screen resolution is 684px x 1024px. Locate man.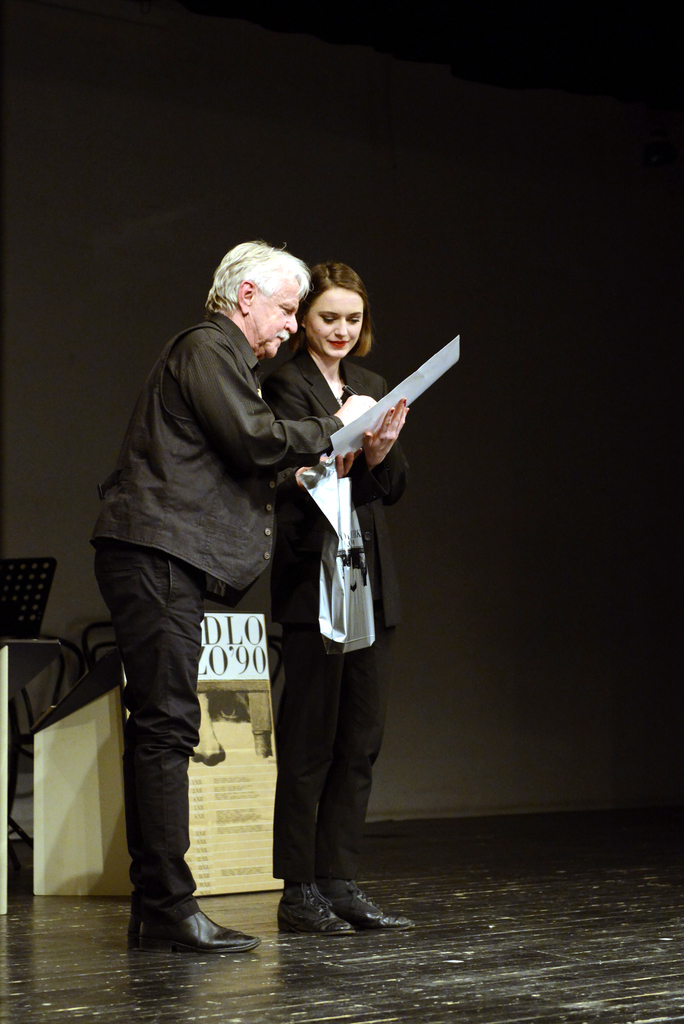
(100,237,365,942).
